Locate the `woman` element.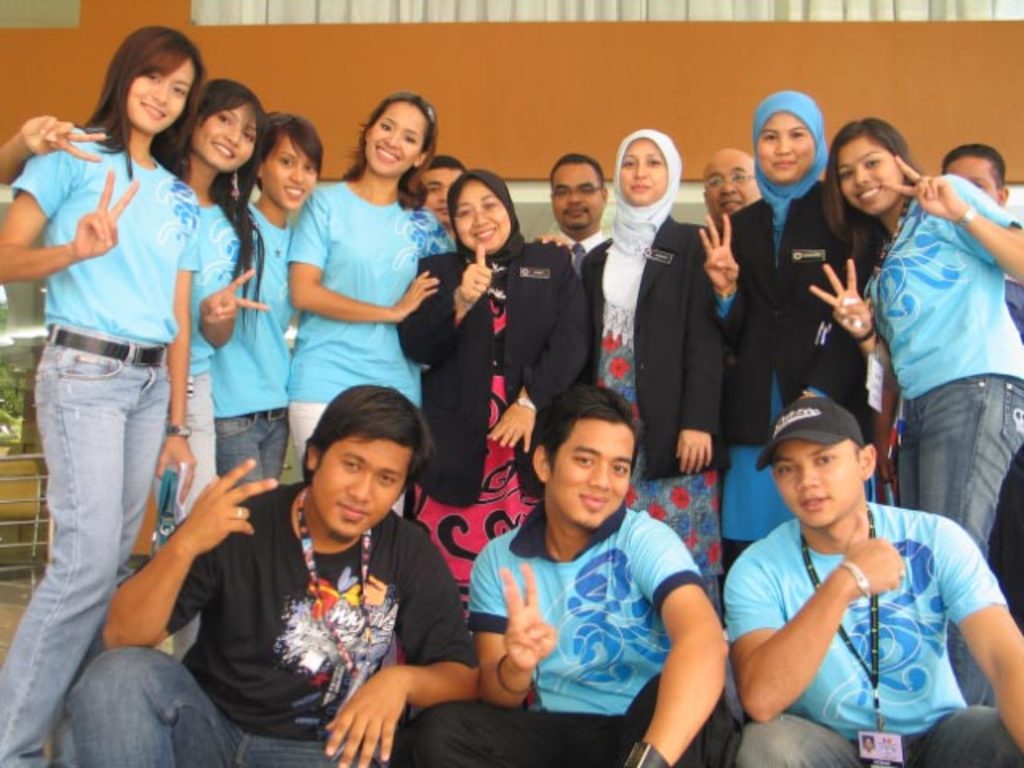
Element bbox: select_region(701, 88, 885, 568).
